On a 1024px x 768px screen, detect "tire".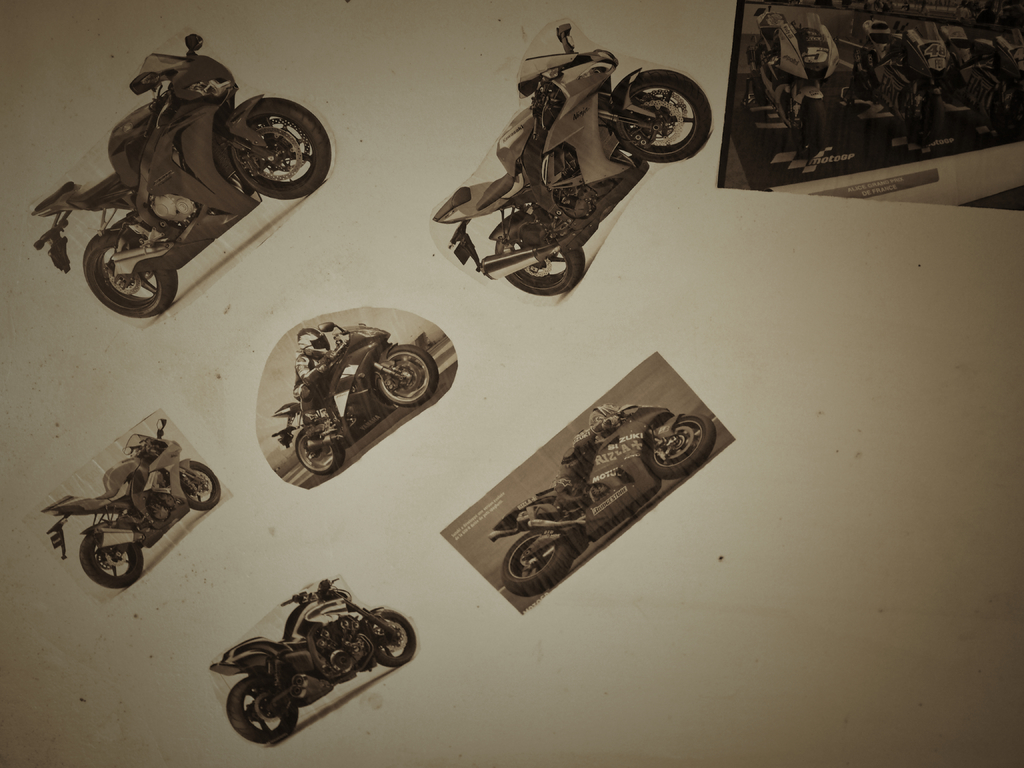
(left=858, top=140, right=891, bottom=164).
